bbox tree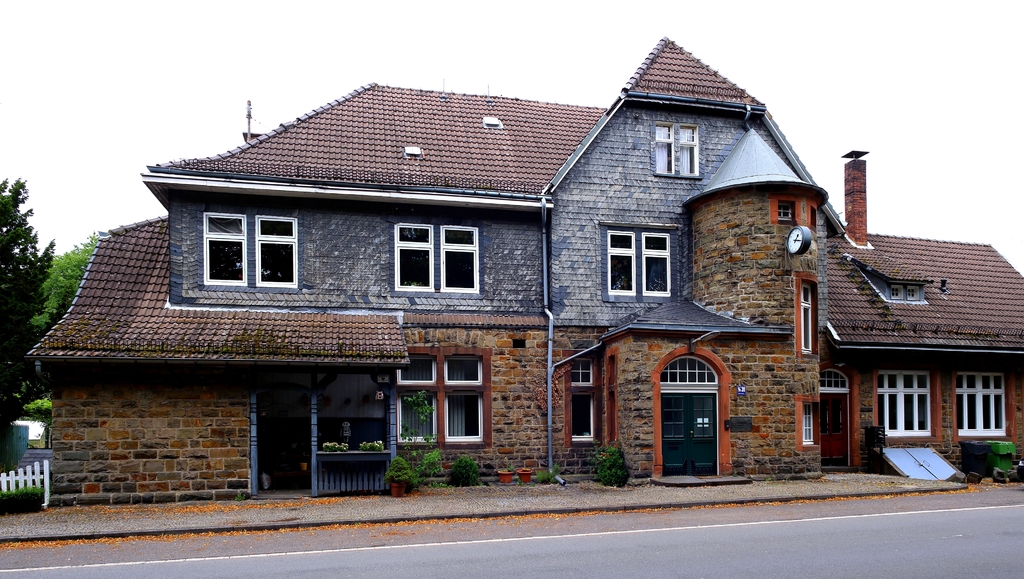
crop(385, 385, 451, 496)
